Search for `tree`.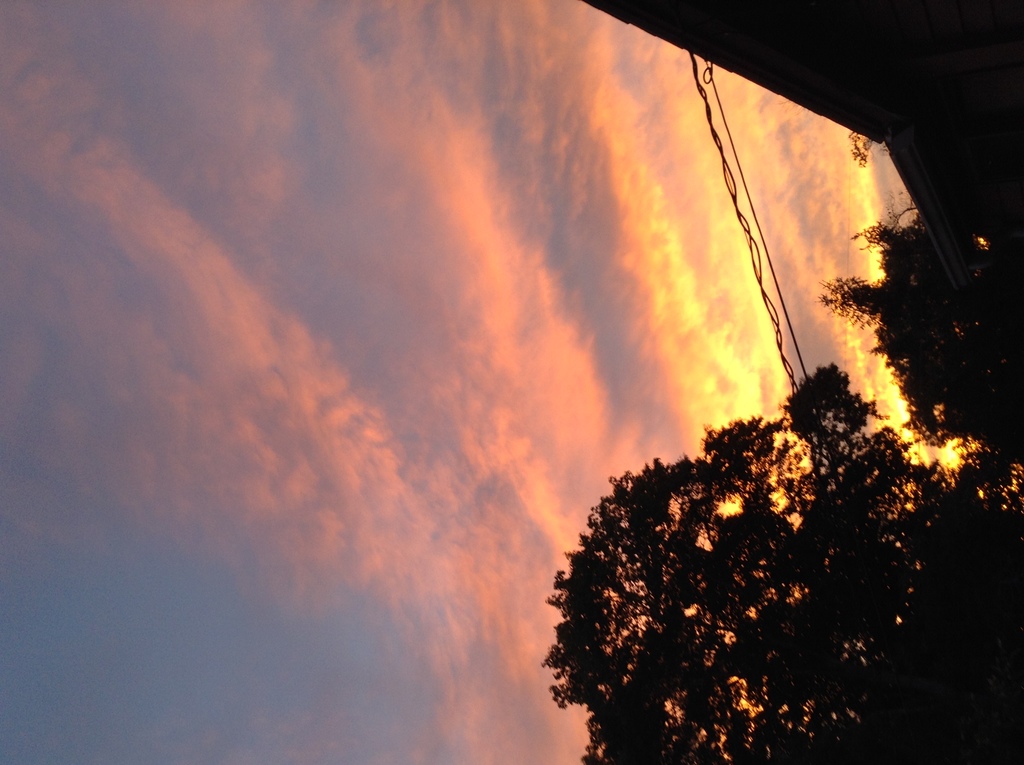
Found at [817, 206, 1023, 458].
